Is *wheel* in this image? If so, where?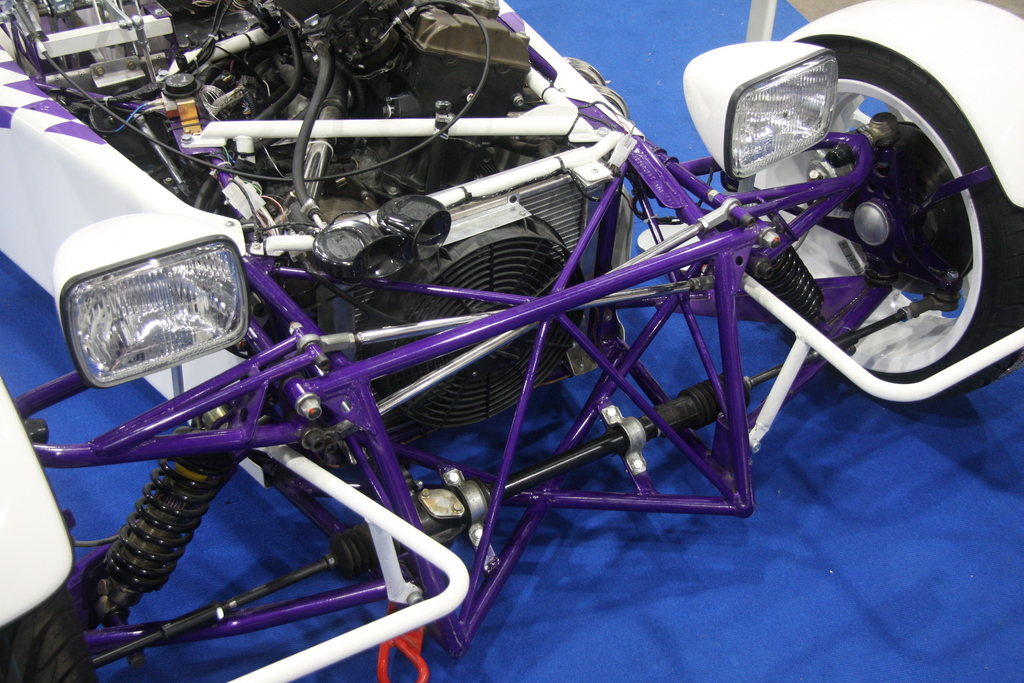
Yes, at 0,587,101,682.
